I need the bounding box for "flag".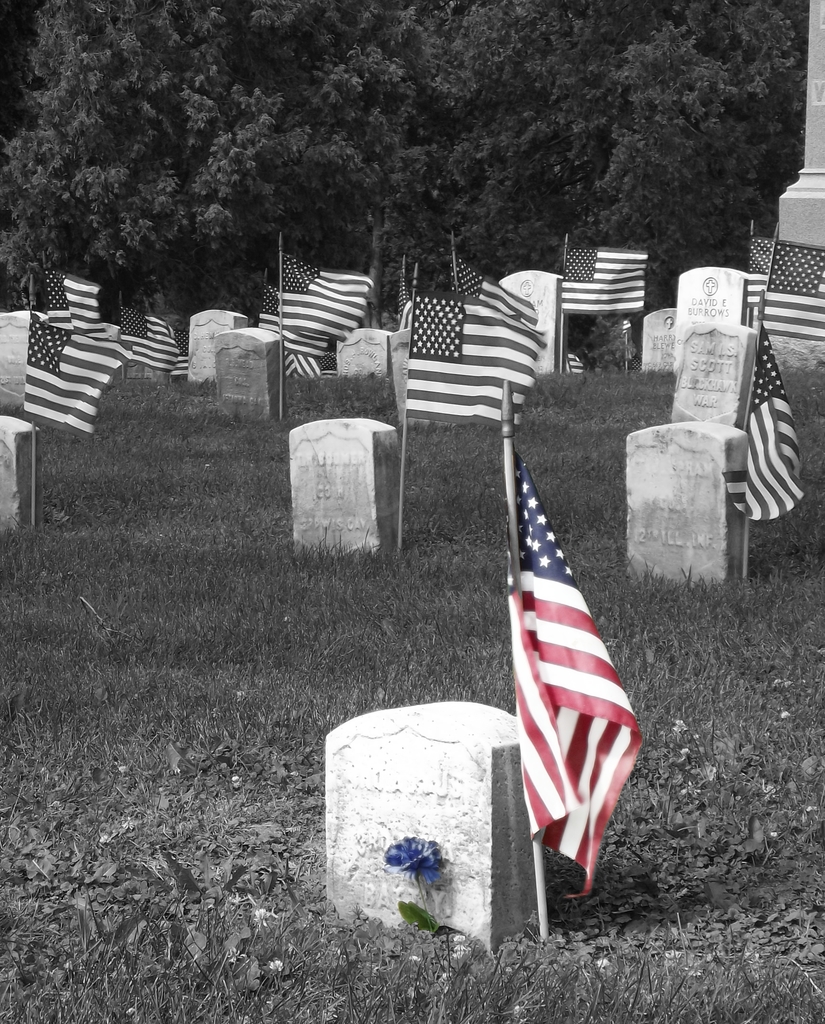
Here it is: x1=752, y1=236, x2=824, y2=351.
